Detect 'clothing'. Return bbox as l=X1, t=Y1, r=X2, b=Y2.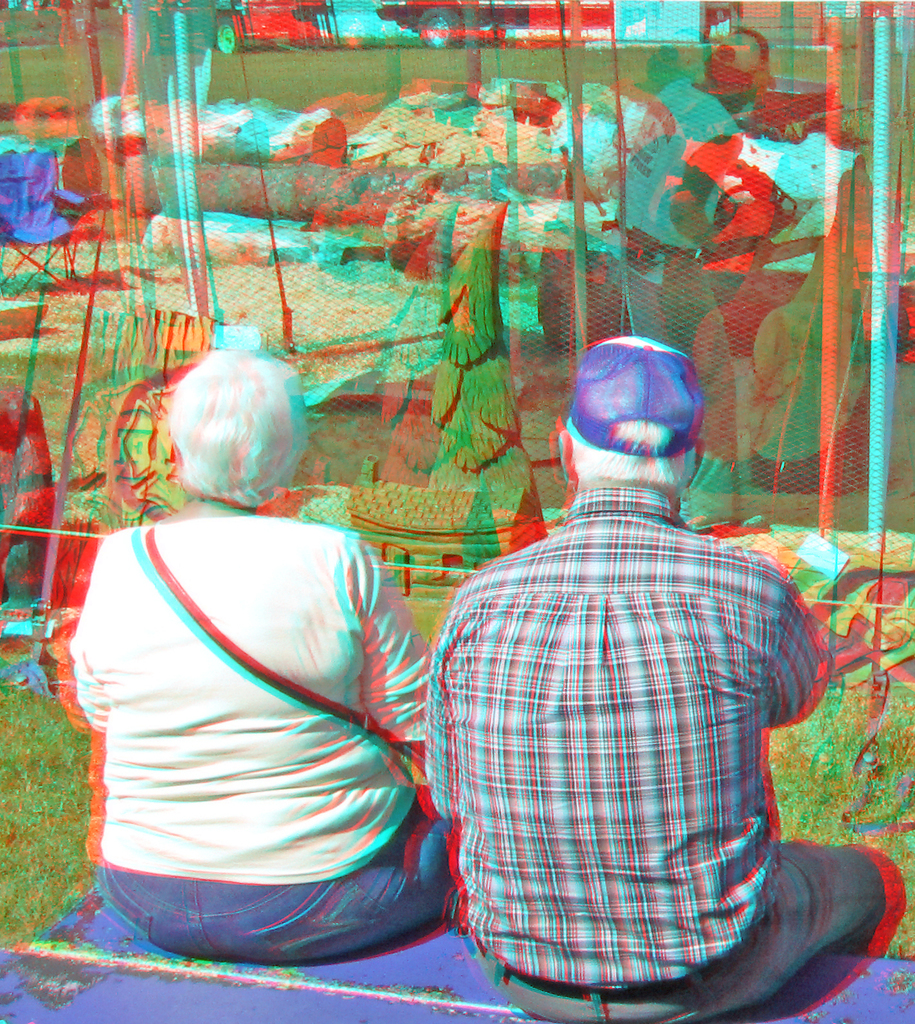
l=600, t=82, r=759, b=454.
